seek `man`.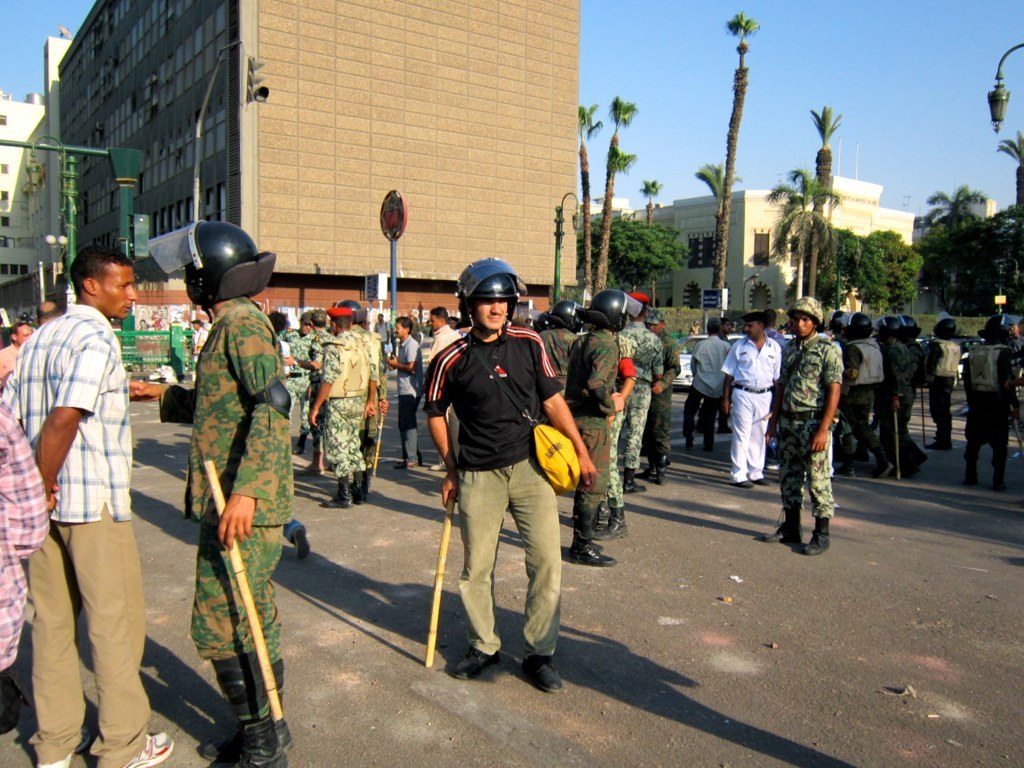
(x1=761, y1=296, x2=845, y2=556).
